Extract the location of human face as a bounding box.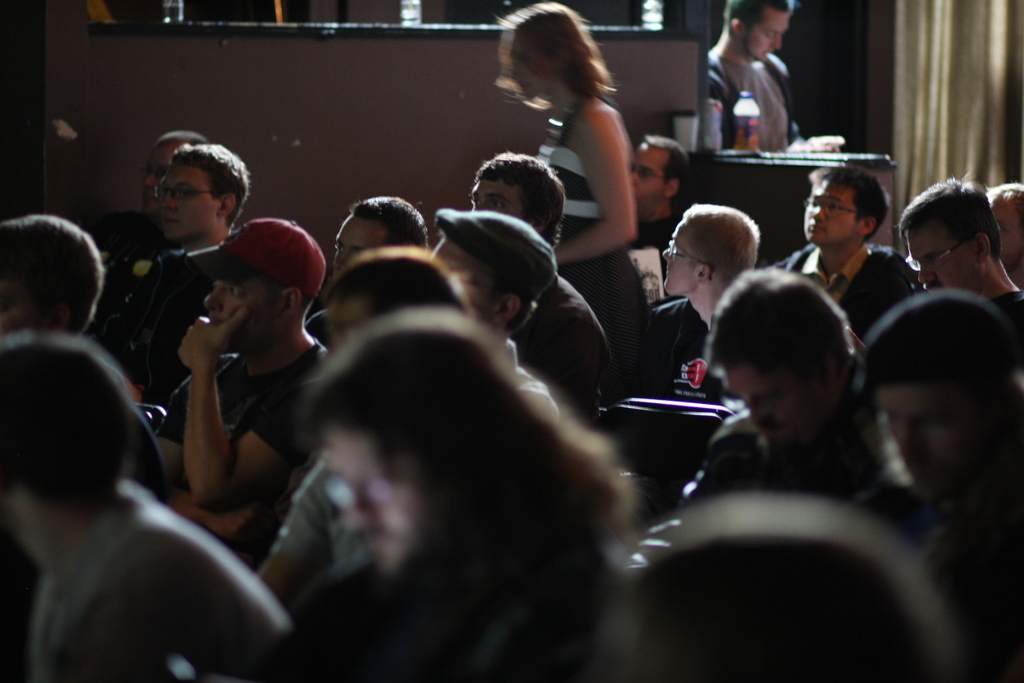
x1=993 y1=199 x2=1023 y2=272.
